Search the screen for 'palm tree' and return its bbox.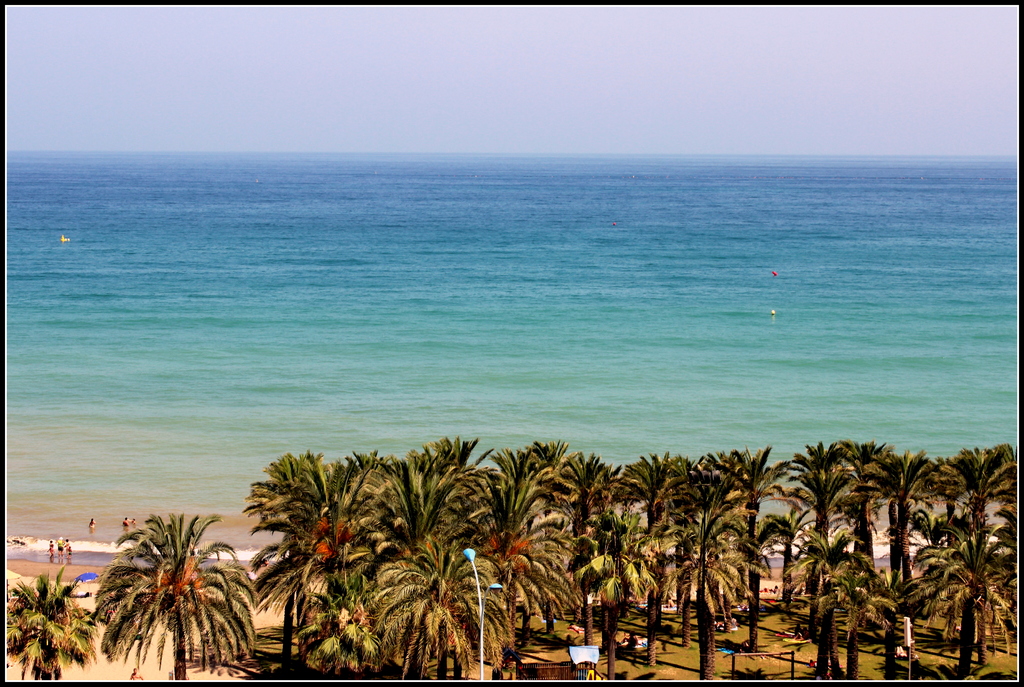
Found: crop(241, 439, 334, 656).
